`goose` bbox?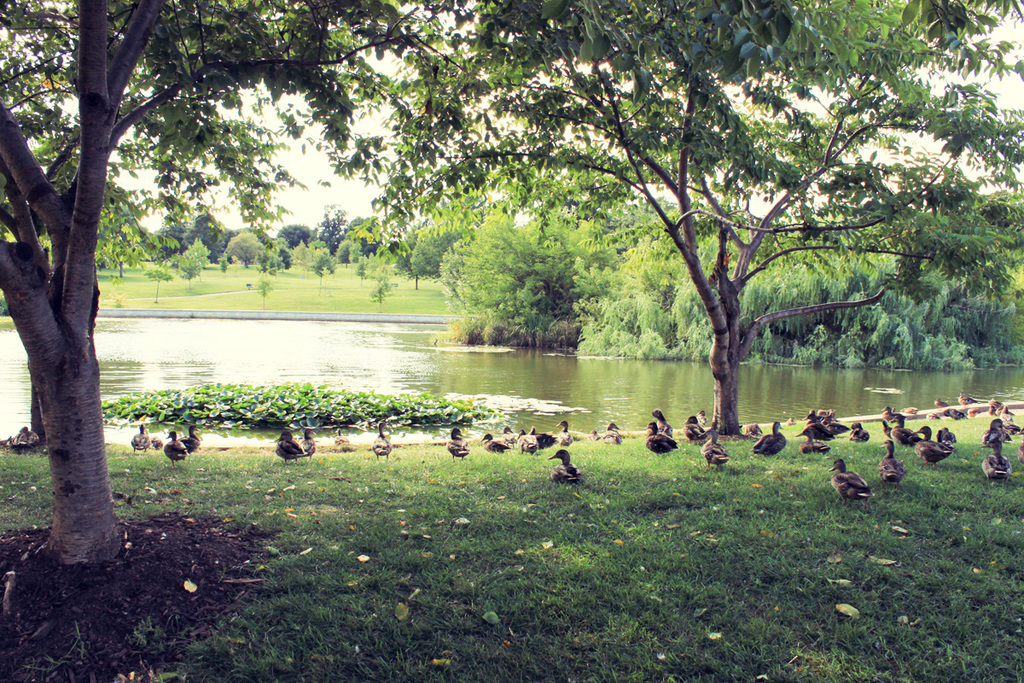
156:433:186:469
